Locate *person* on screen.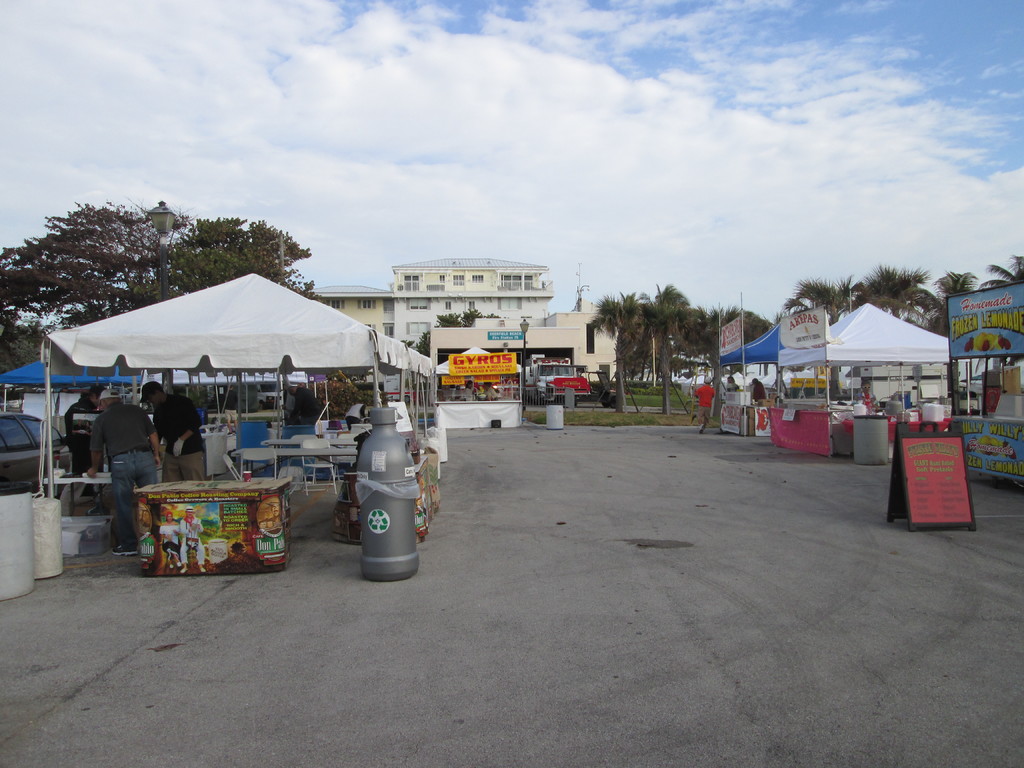
On screen at (88, 387, 164, 558).
